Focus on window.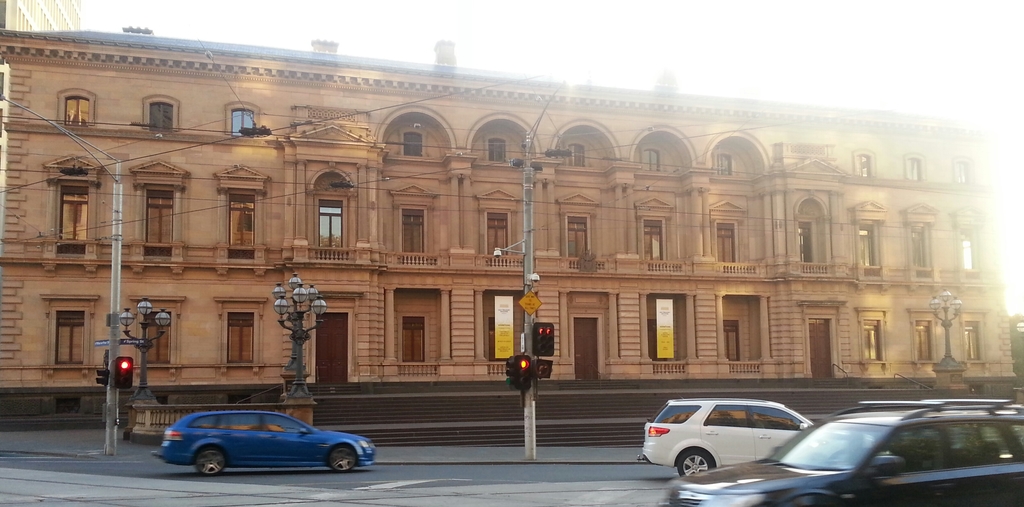
Focused at <box>915,322,934,362</box>.
